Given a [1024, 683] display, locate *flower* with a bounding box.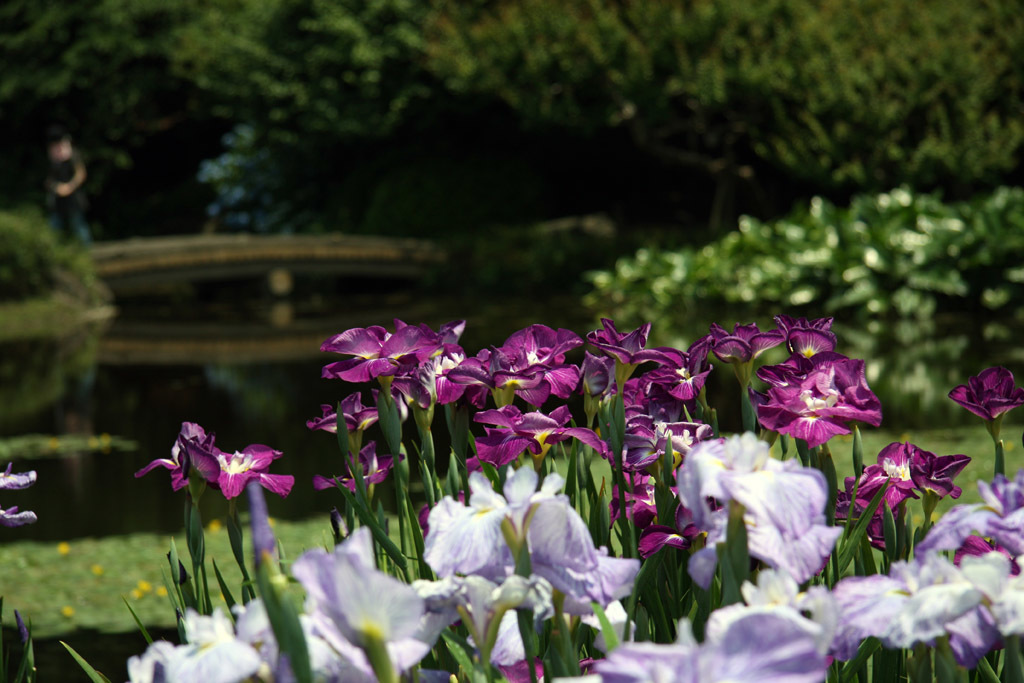
Located: crop(812, 556, 988, 655).
